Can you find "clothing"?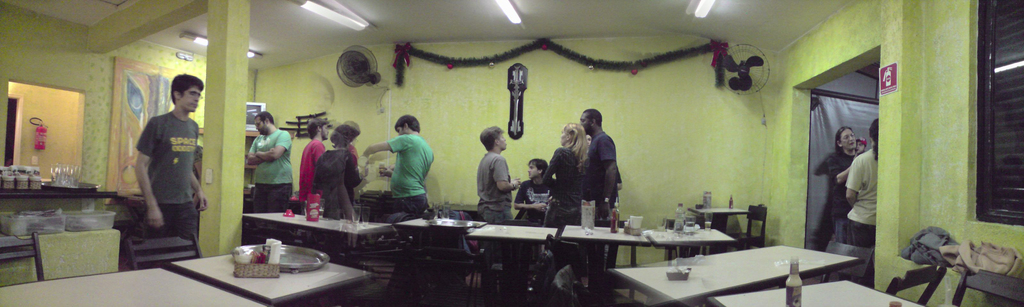
Yes, bounding box: <bbox>586, 130, 616, 223</bbox>.
